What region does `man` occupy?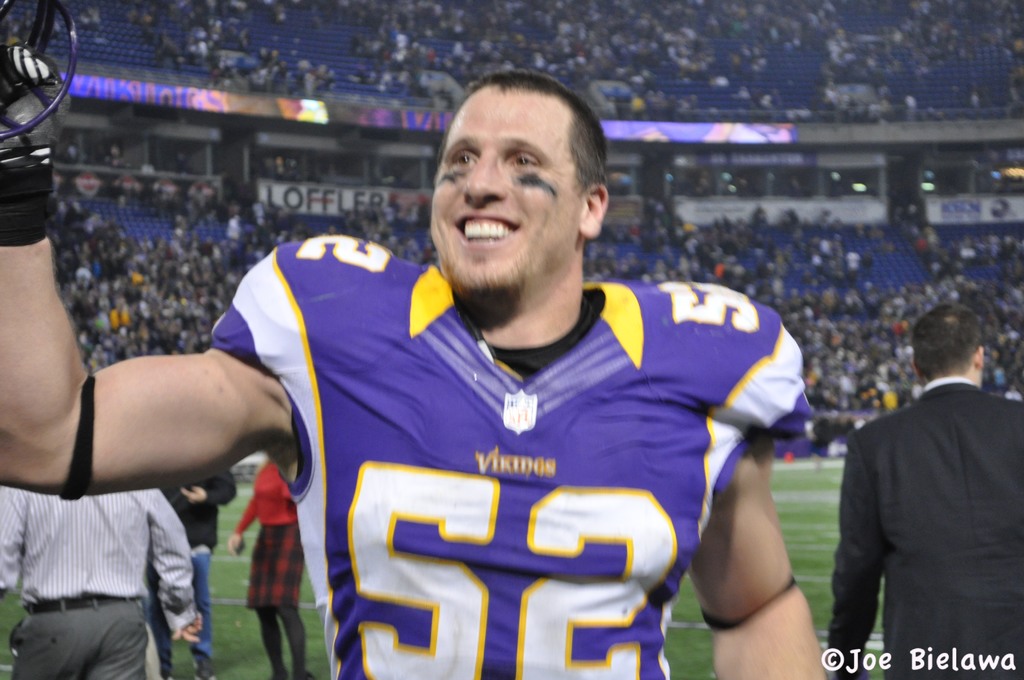
(833,284,1020,661).
